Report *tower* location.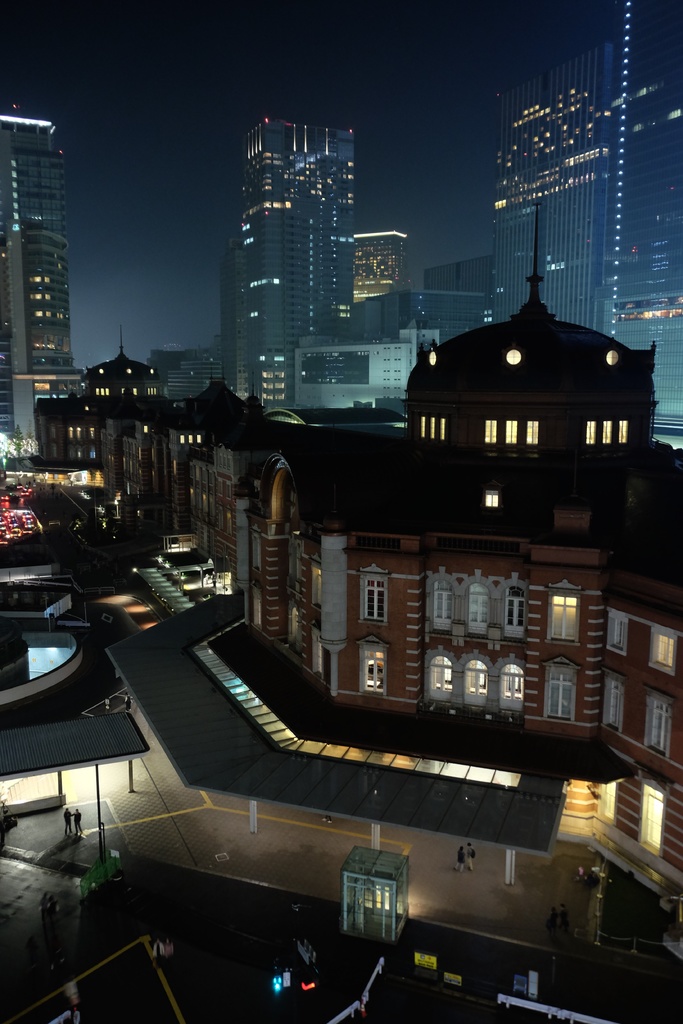
Report: (left=591, top=0, right=682, bottom=452).
